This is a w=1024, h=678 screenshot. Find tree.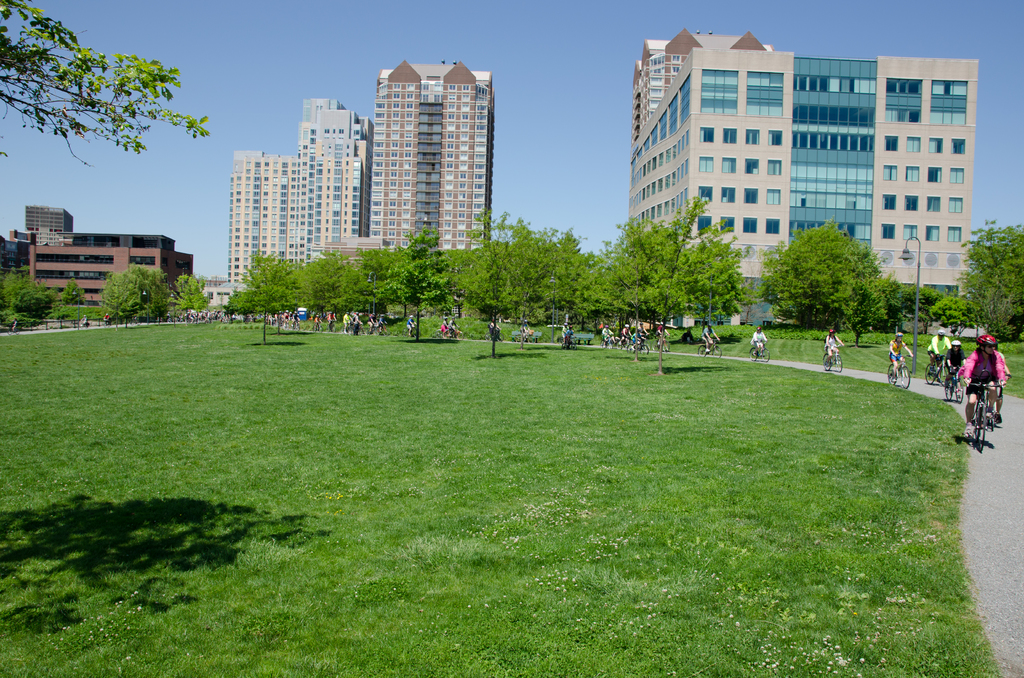
Bounding box: 171:271:217:318.
